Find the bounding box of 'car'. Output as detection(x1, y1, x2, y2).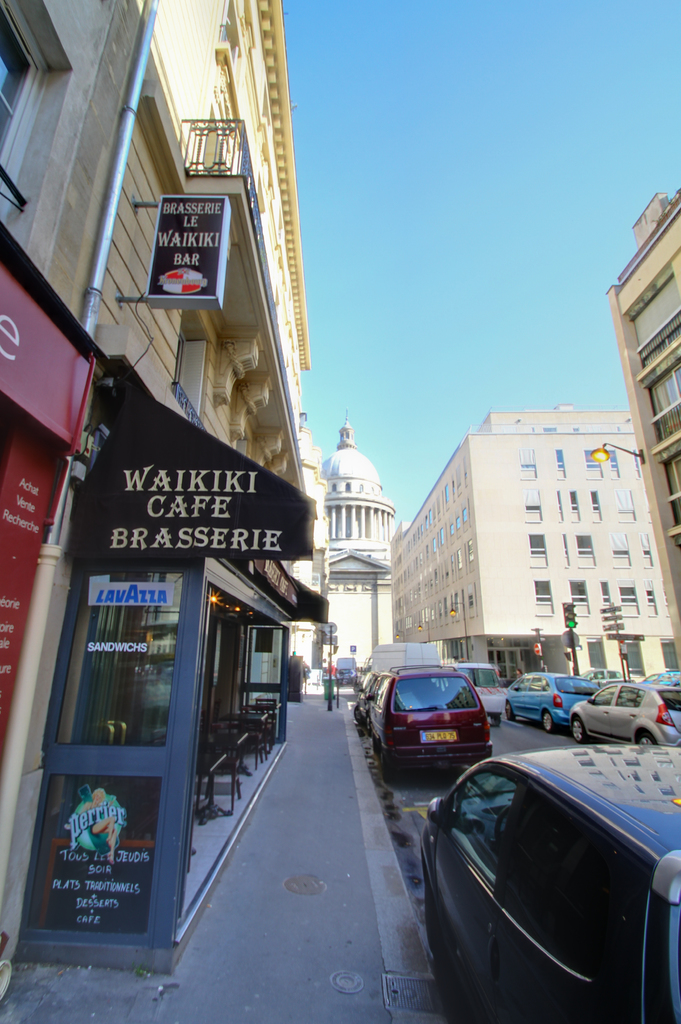
detection(578, 665, 634, 688).
